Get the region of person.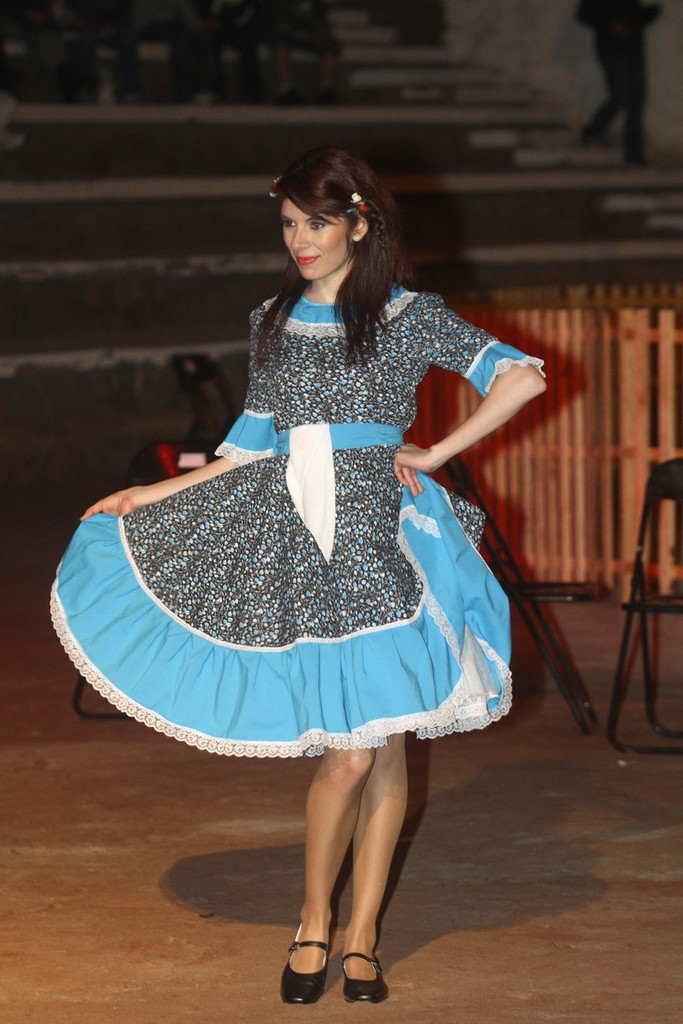
locate(75, 144, 557, 1009).
